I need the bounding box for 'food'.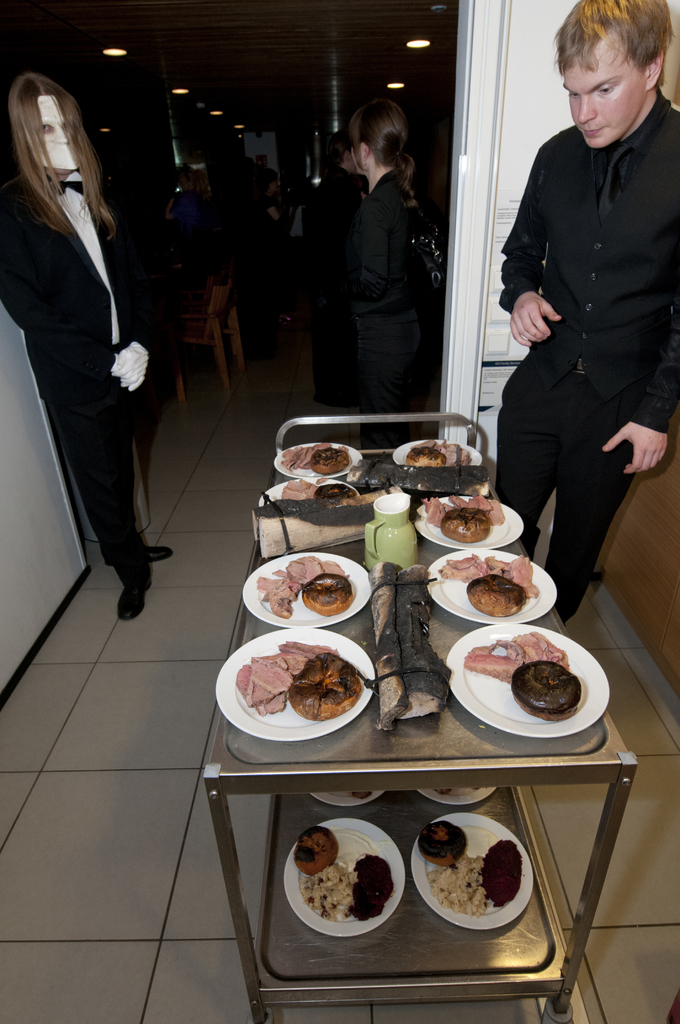
Here it is: 313 481 357 501.
